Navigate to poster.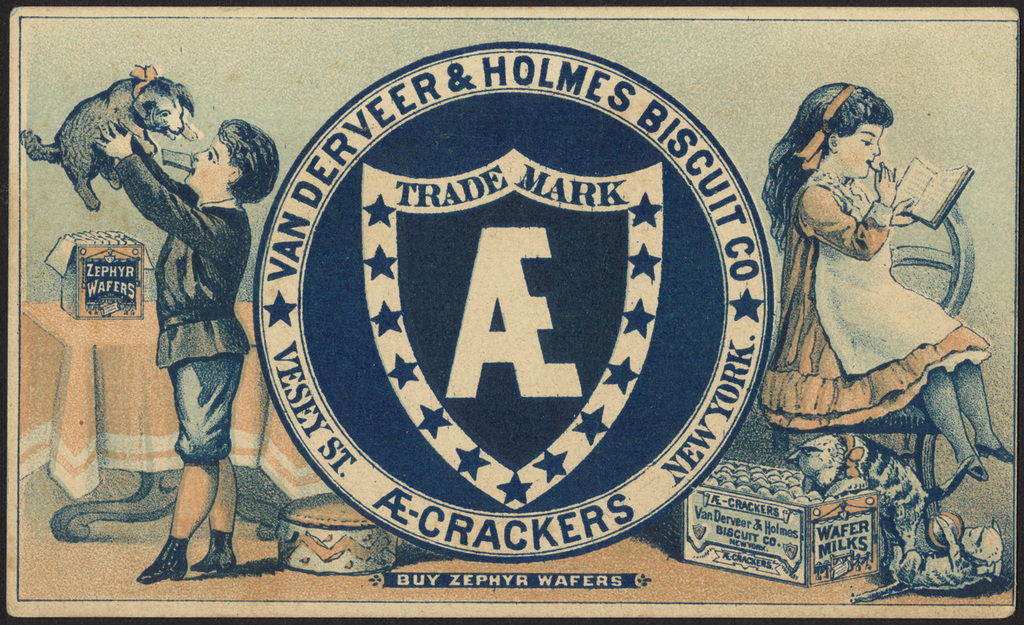
Navigation target: 4,0,1021,624.
